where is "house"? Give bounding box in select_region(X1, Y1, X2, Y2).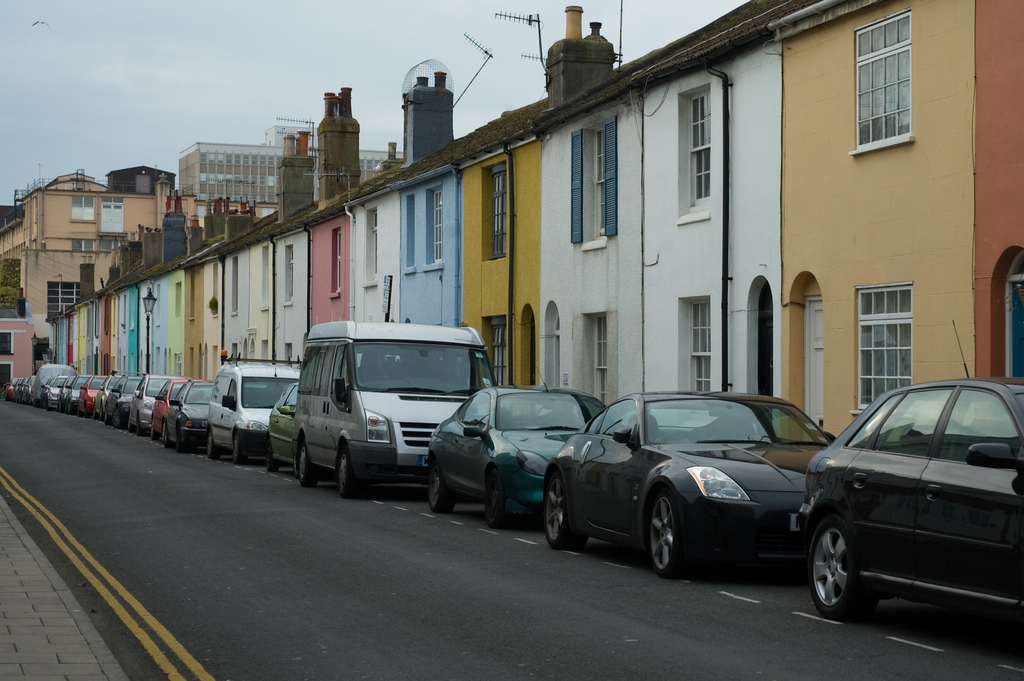
select_region(0, 172, 196, 363).
